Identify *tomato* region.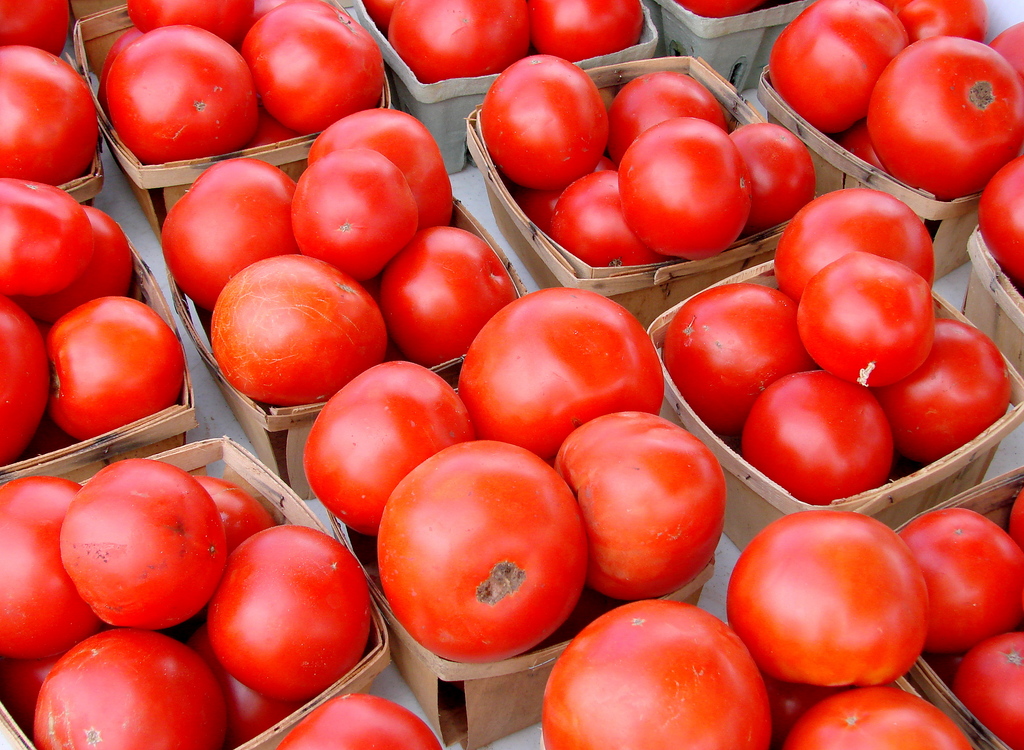
Region: 957, 630, 1023, 745.
